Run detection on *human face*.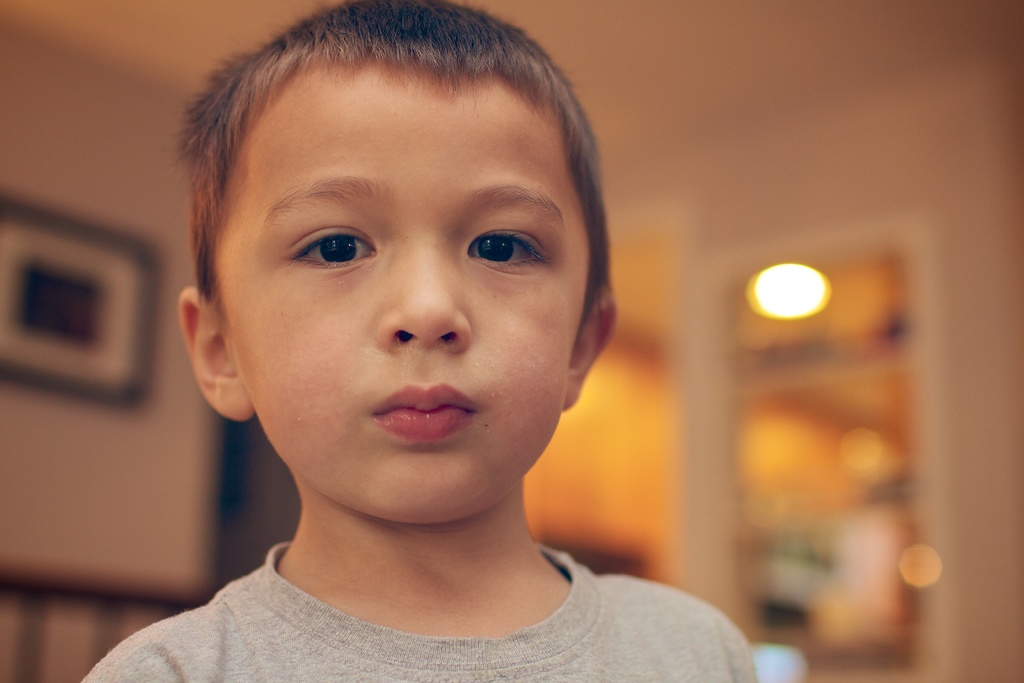
Result: crop(211, 54, 588, 524).
